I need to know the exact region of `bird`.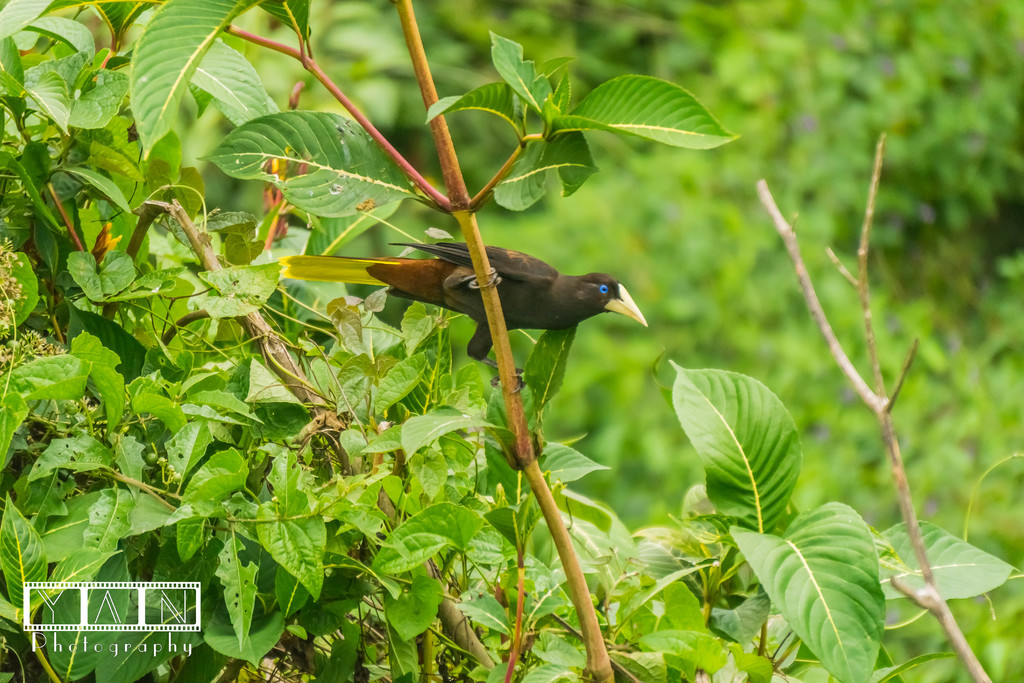
Region: left=276, top=241, right=650, bottom=395.
